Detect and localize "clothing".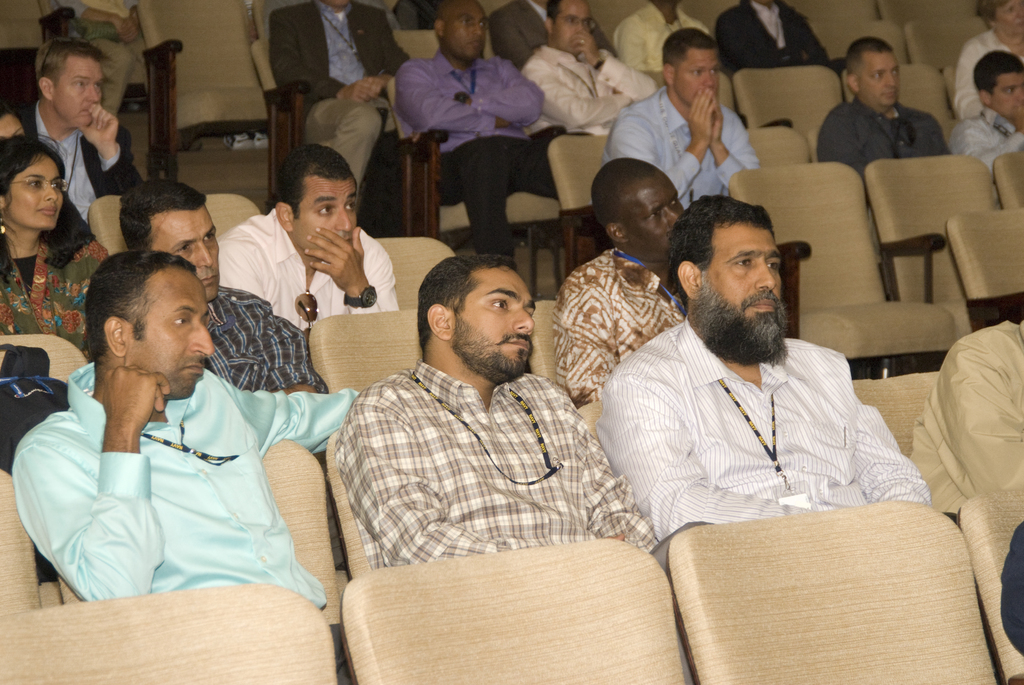
Localized at 332/359/724/572.
